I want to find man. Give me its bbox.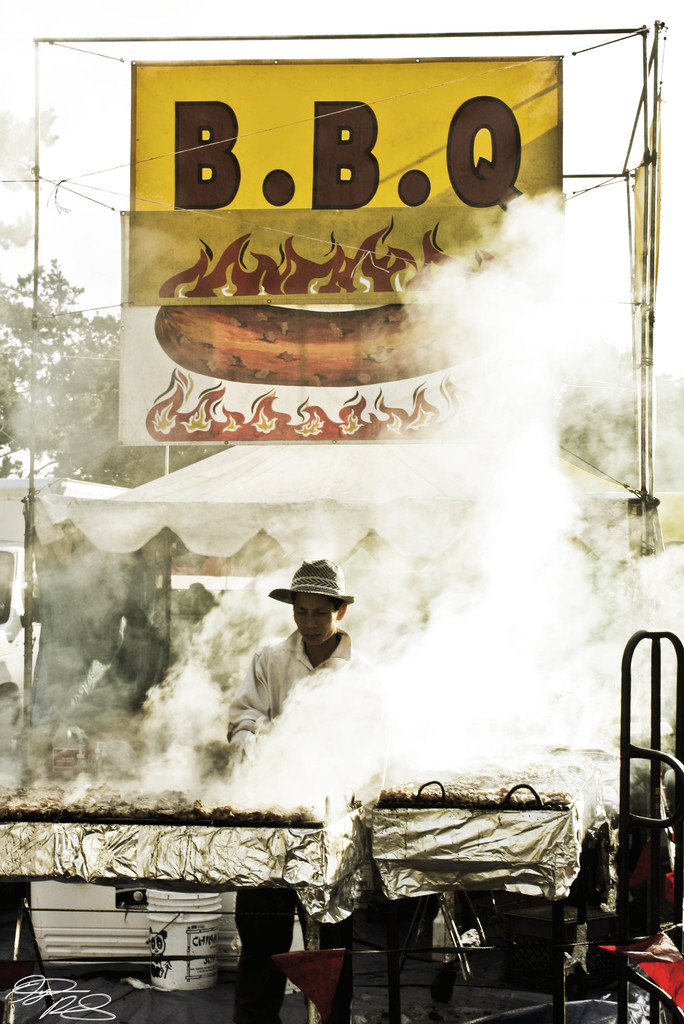
<region>224, 553, 391, 1023</region>.
